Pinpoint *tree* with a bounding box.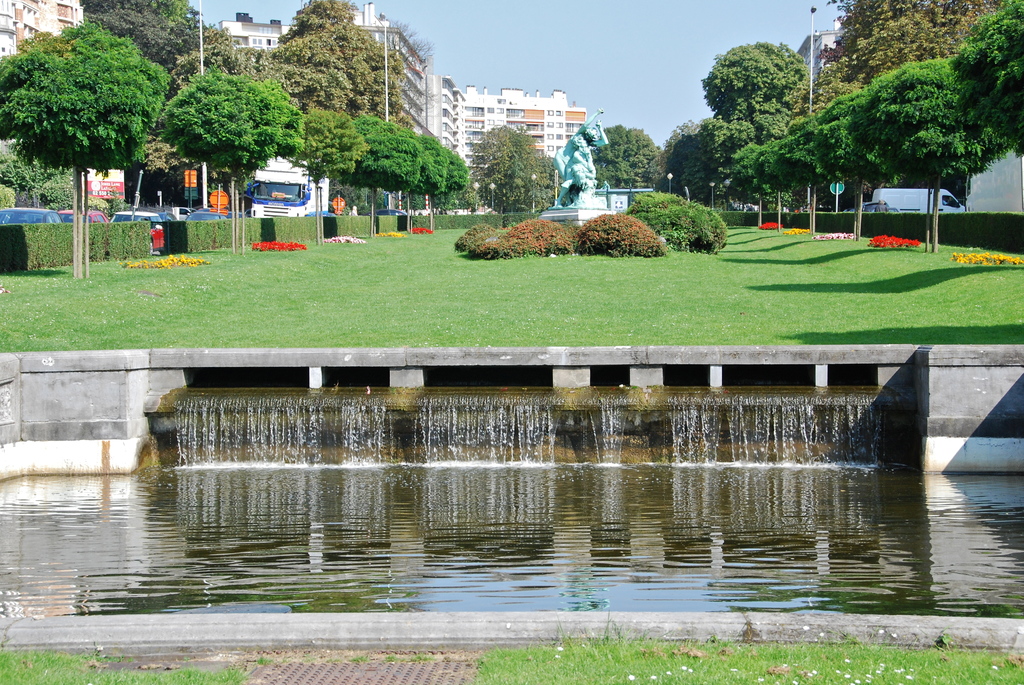
<box>590,123,662,205</box>.
